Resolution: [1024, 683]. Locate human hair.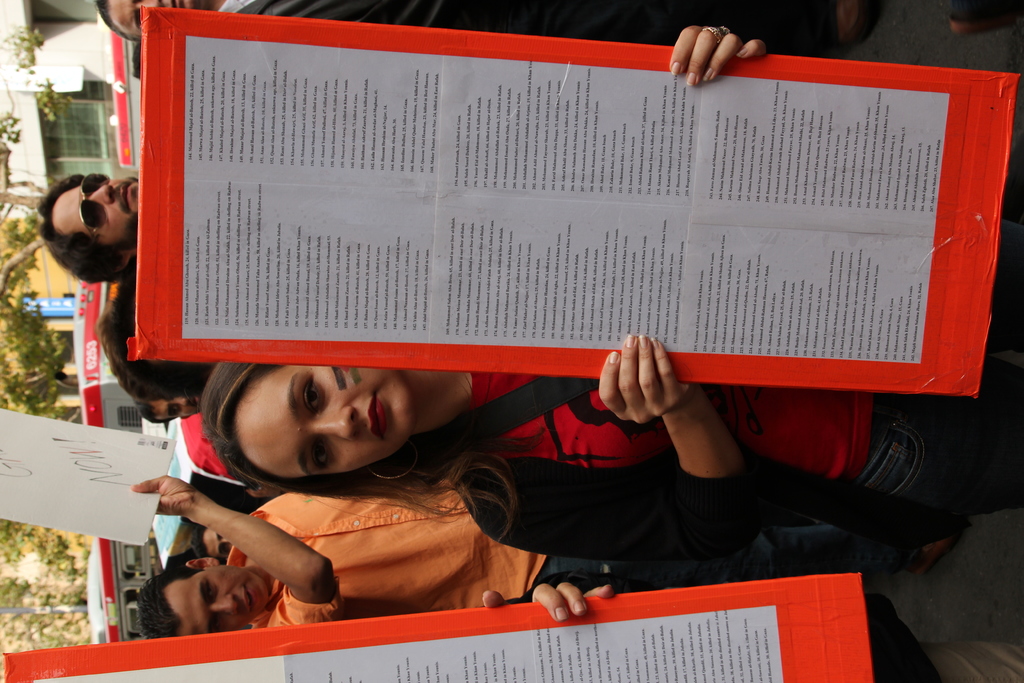
138/563/202/635.
